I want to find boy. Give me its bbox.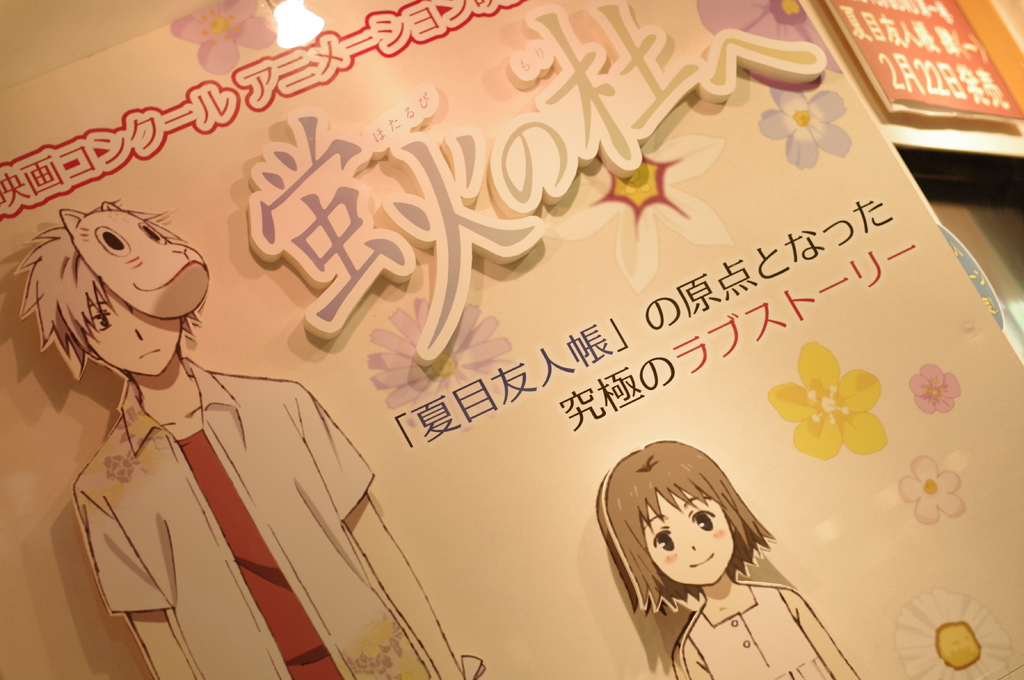
<bbox>20, 227, 474, 678</bbox>.
